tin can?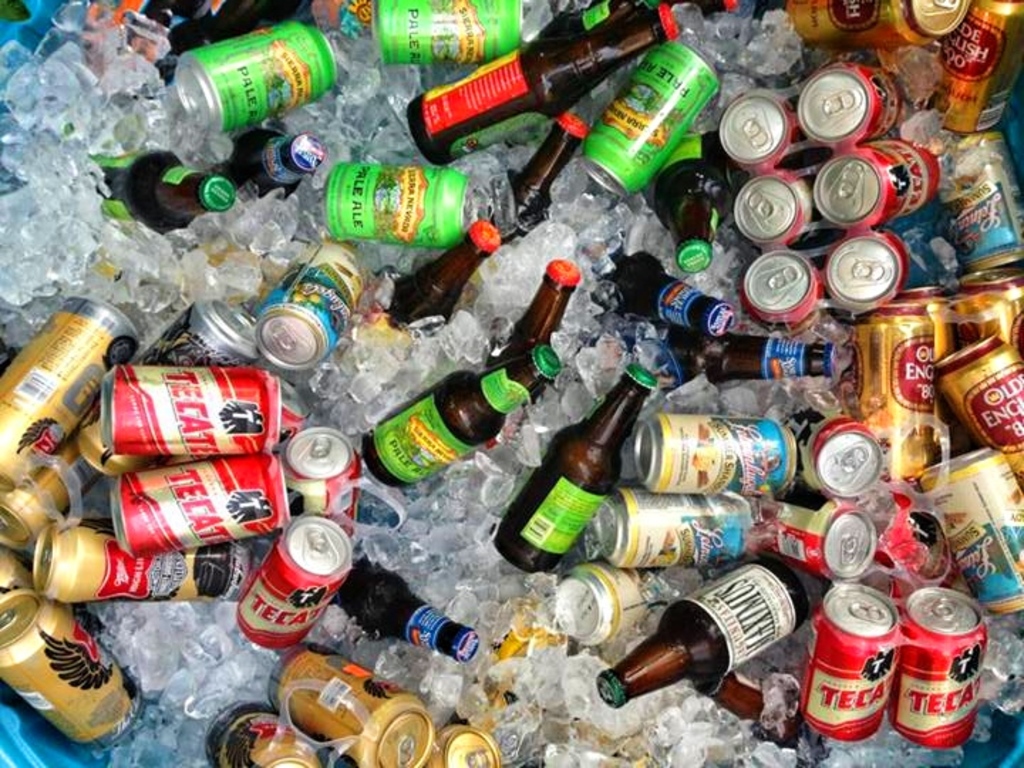
select_region(804, 64, 912, 154)
